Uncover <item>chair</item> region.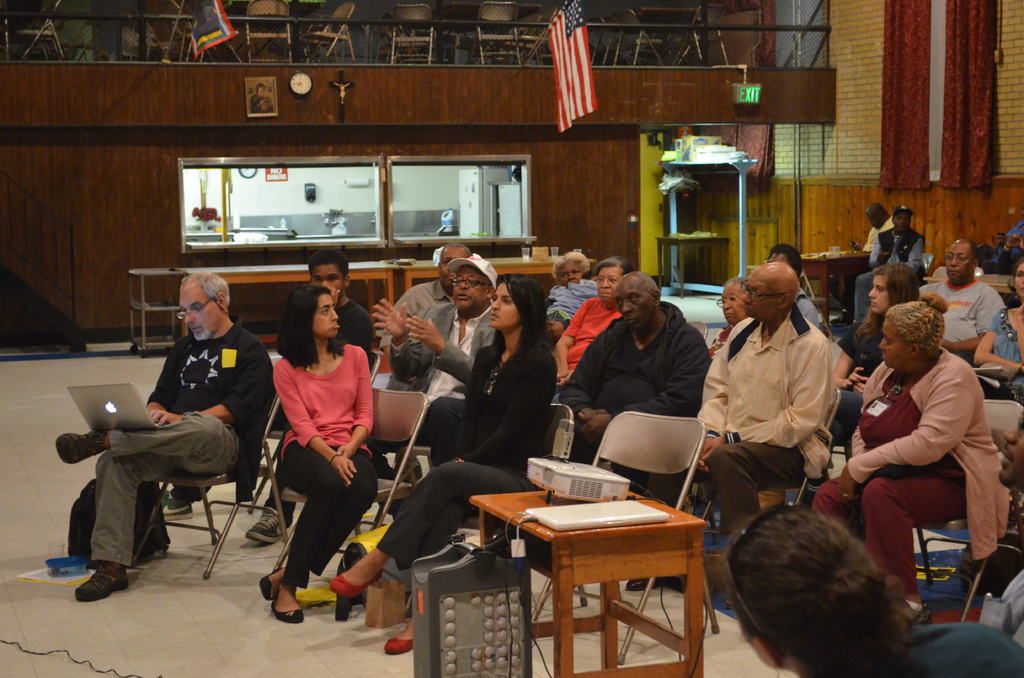
Uncovered: [911,397,1023,622].
